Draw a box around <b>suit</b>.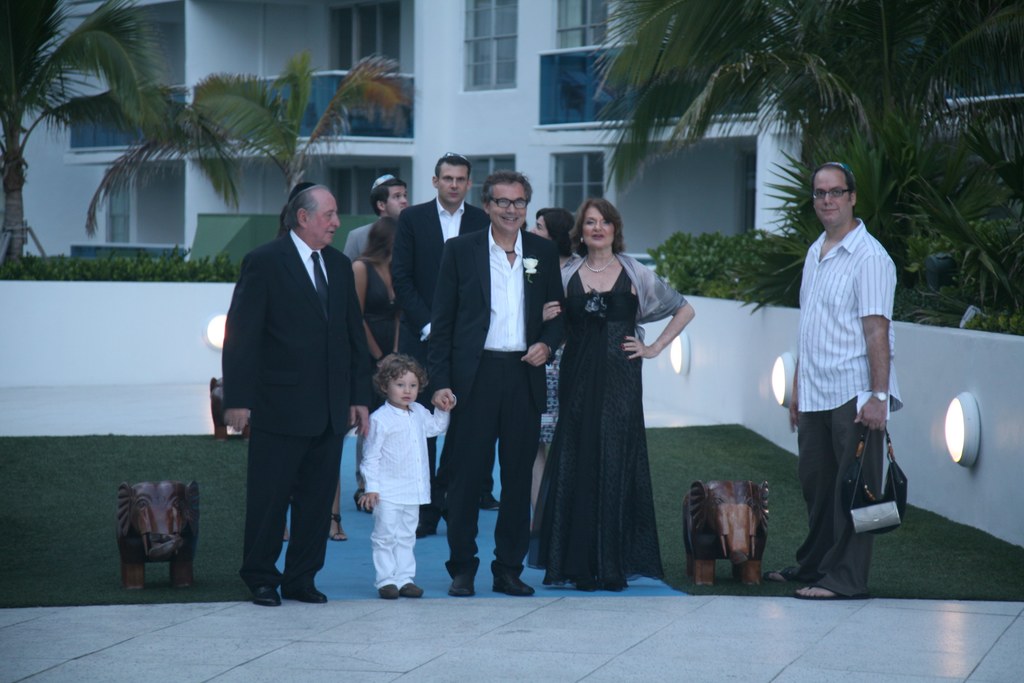
(left=217, top=145, right=367, bottom=633).
